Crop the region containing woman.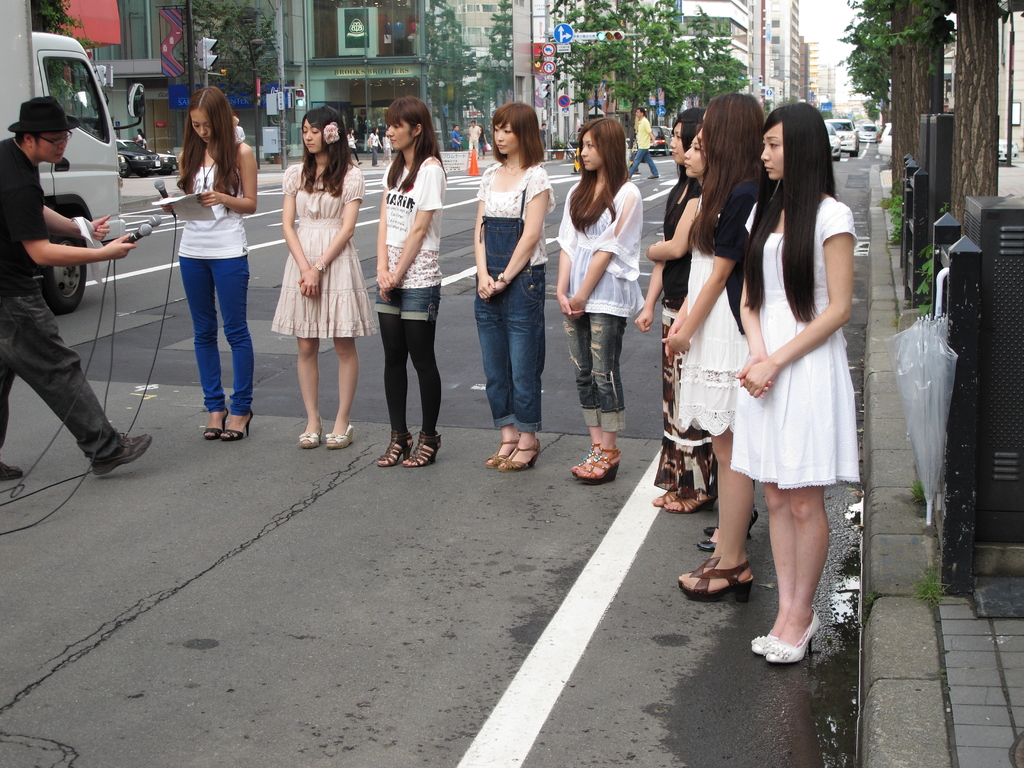
Crop region: [x1=372, y1=95, x2=445, y2=466].
